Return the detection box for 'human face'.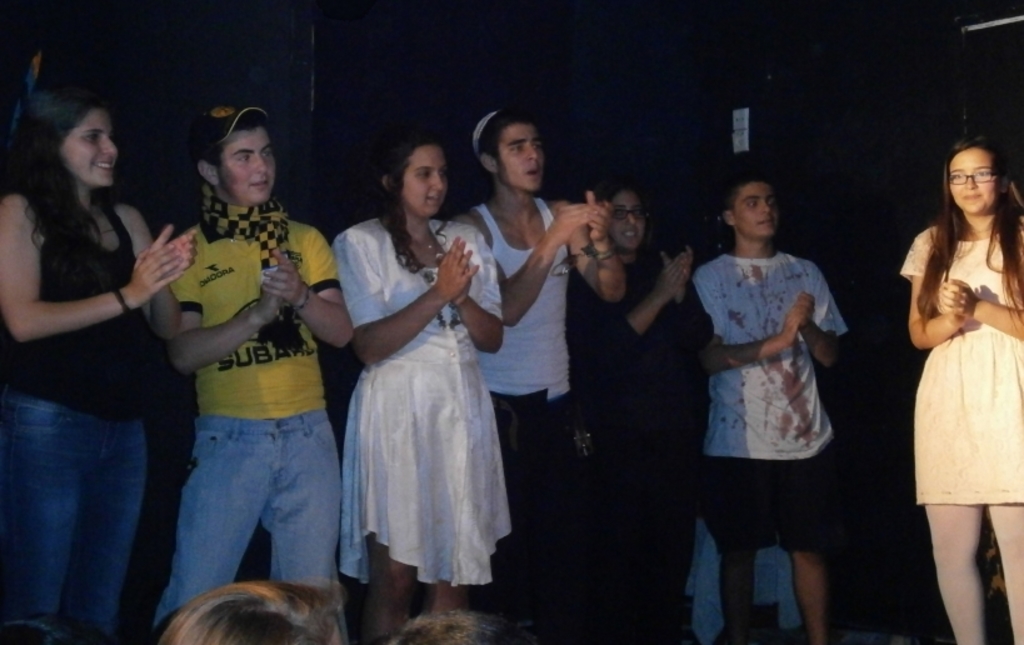
(61,105,120,188).
